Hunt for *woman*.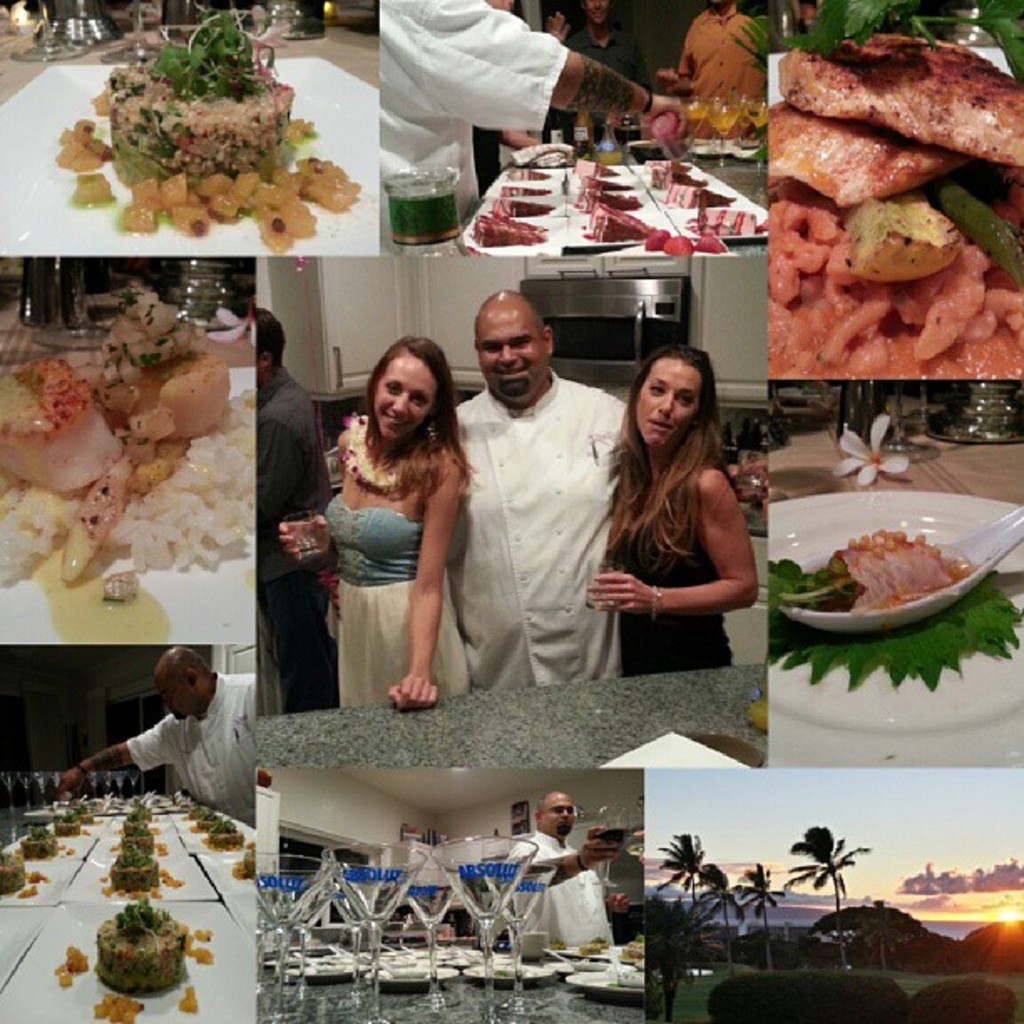
Hunted down at left=596, top=350, right=773, bottom=683.
